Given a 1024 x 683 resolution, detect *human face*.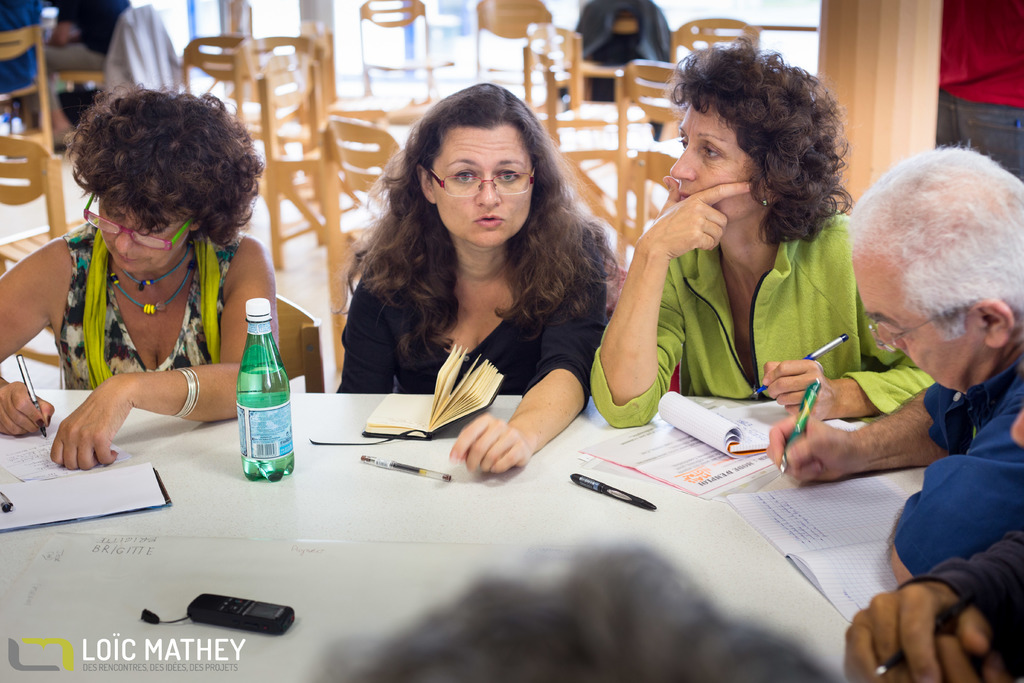
[x1=431, y1=121, x2=532, y2=250].
